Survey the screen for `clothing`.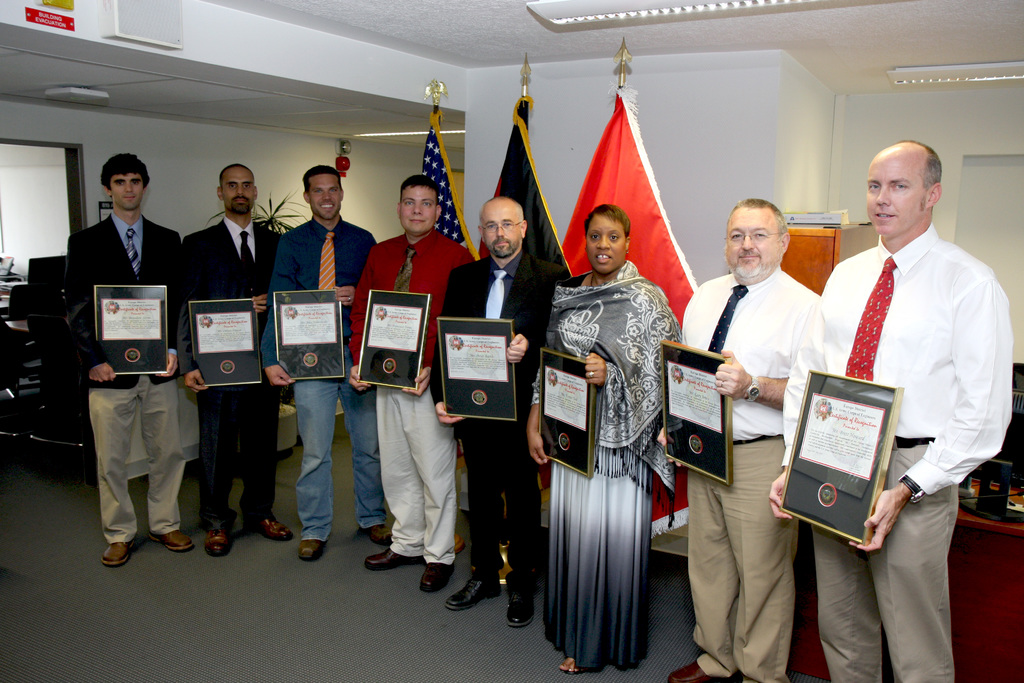
Survey found: <bbox>271, 220, 369, 536</bbox>.
